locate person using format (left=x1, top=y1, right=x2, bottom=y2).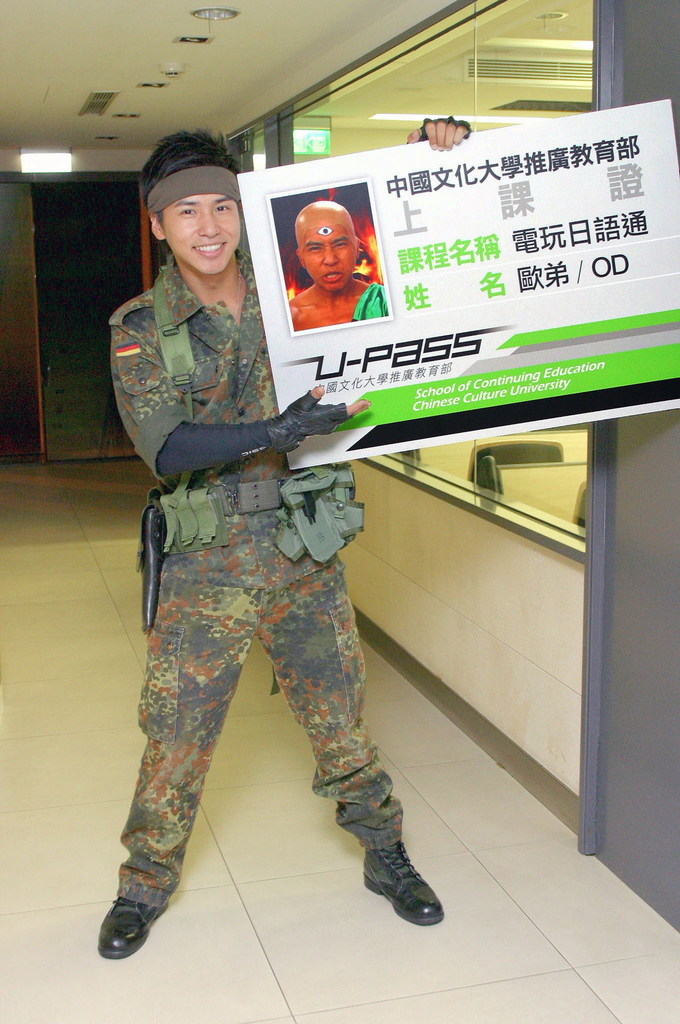
(left=86, top=120, right=467, bottom=961).
